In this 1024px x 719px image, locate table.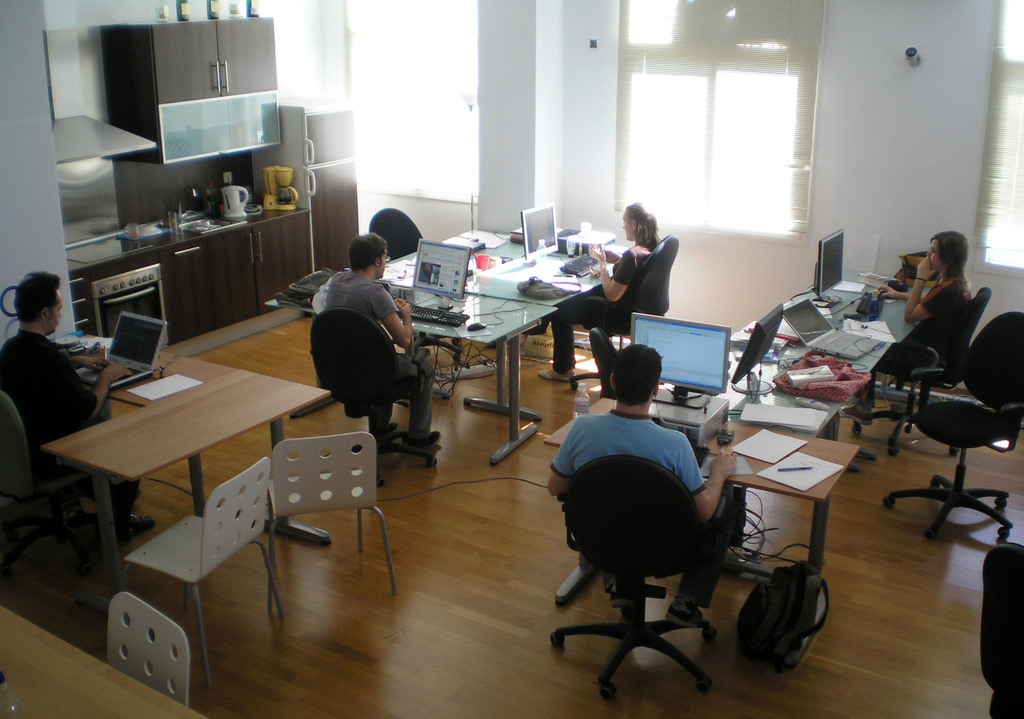
Bounding box: 0,605,200,718.
